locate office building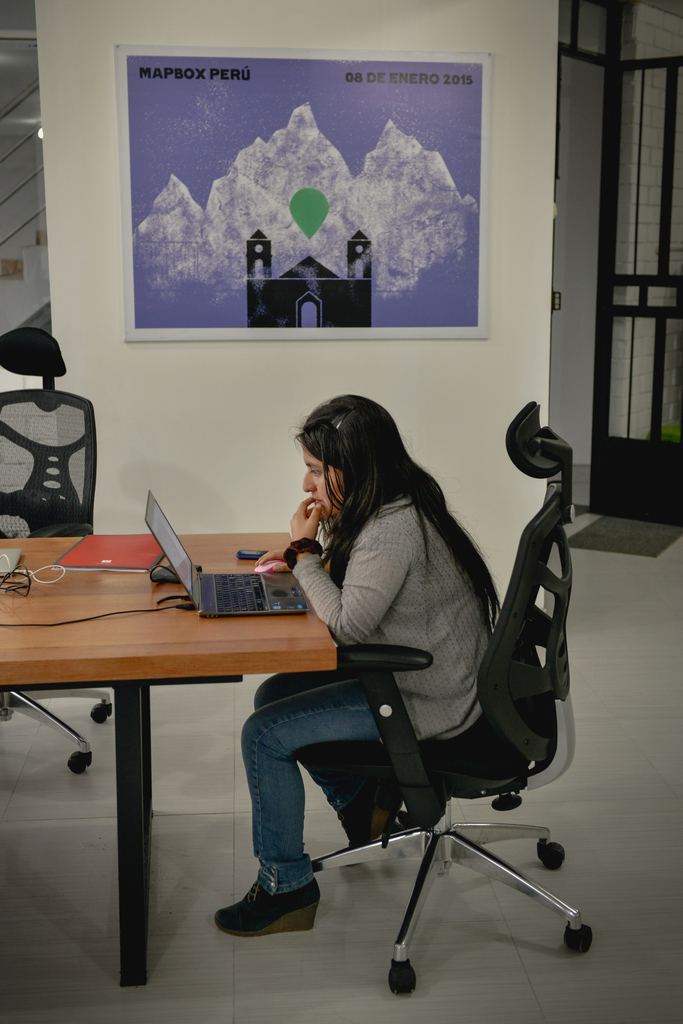
bbox(0, 51, 609, 861)
